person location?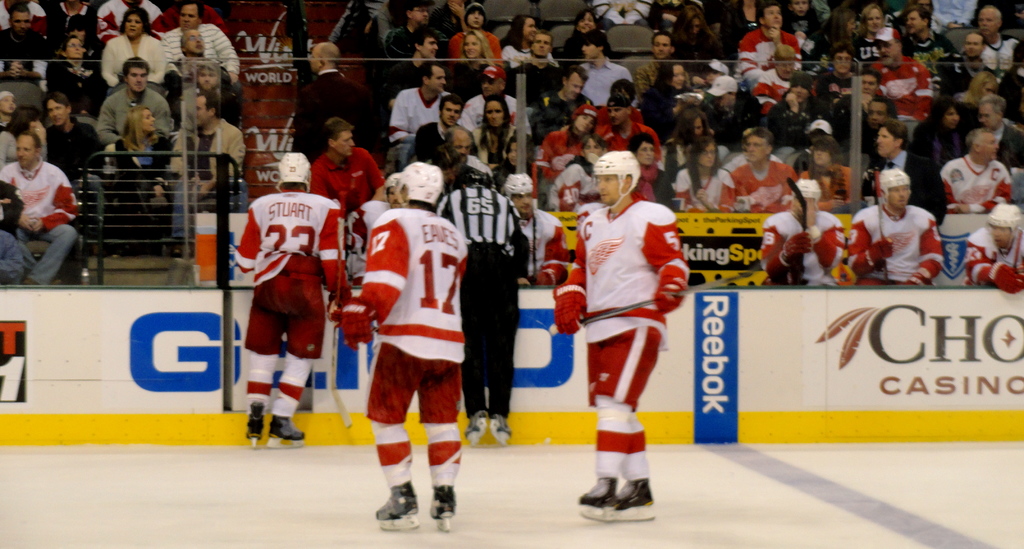
(left=454, top=1, right=502, bottom=67)
